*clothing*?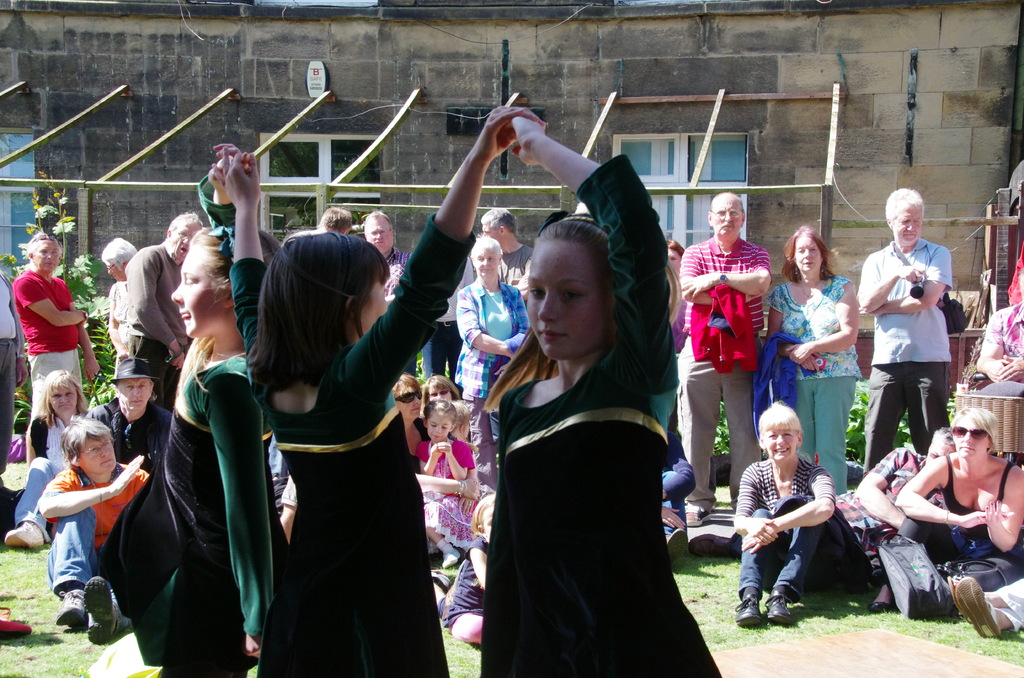
bbox=(678, 238, 769, 519)
